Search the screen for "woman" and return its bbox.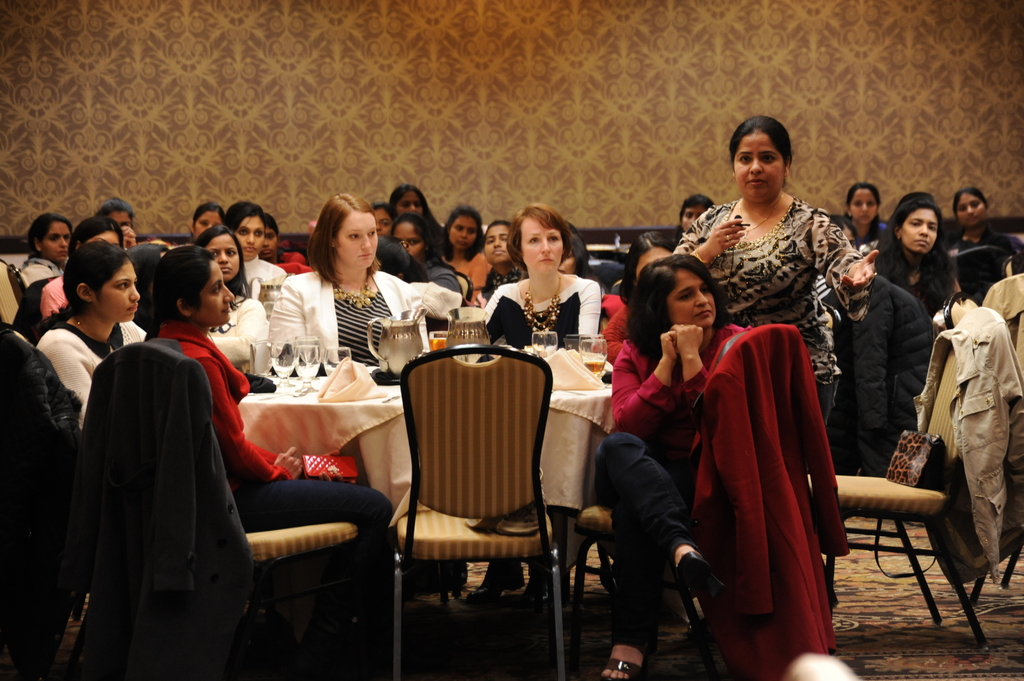
Found: <bbox>189, 203, 231, 243</bbox>.
